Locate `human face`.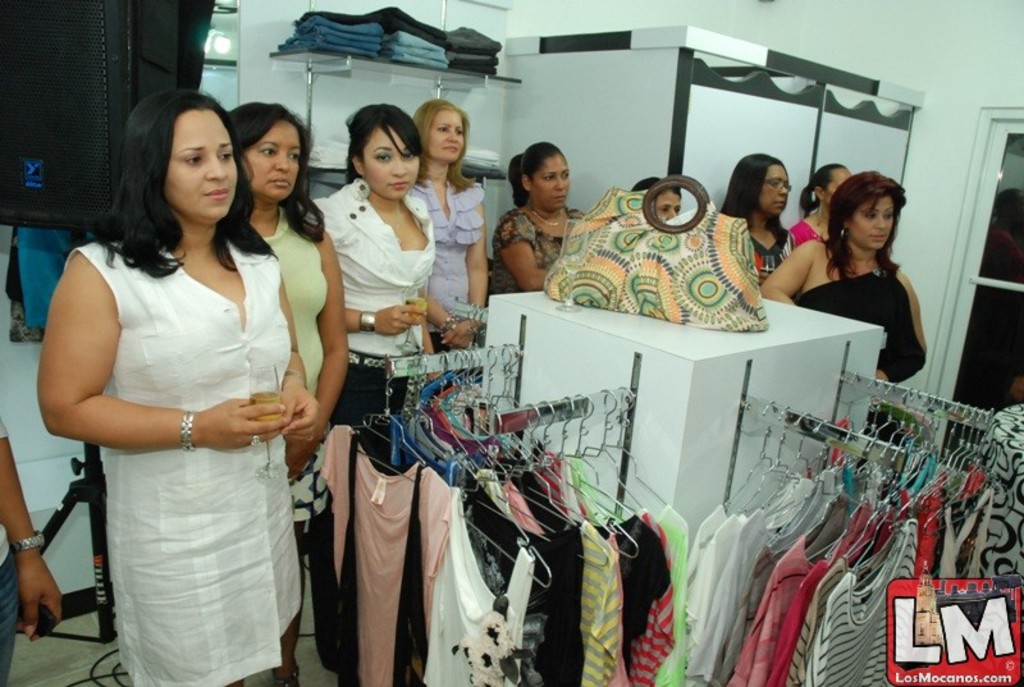
Bounding box: region(360, 115, 425, 198).
